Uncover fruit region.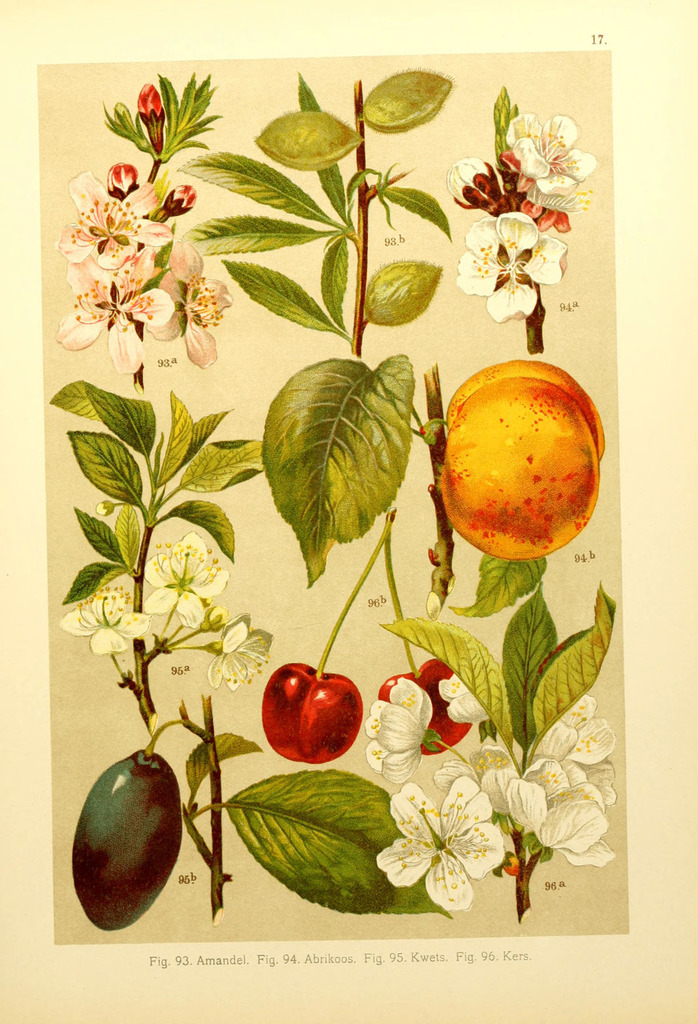
Uncovered: {"left": 273, "top": 669, "right": 361, "bottom": 768}.
